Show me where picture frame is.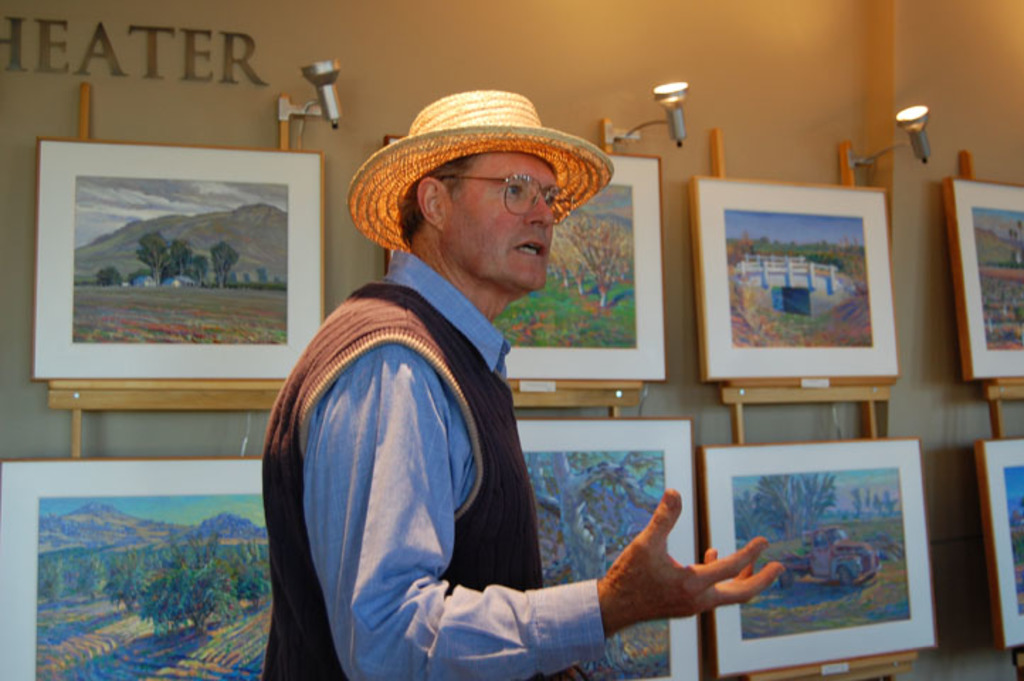
picture frame is at BBox(503, 148, 667, 380).
